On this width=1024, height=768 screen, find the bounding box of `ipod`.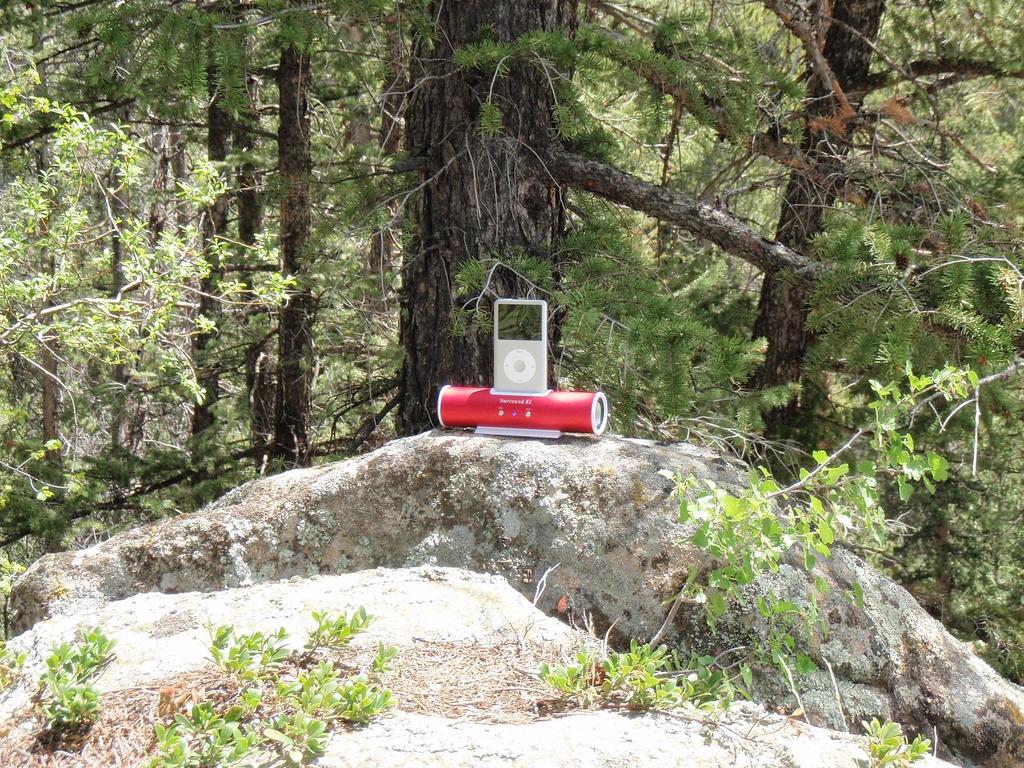
Bounding box: bbox=(495, 299, 547, 392).
